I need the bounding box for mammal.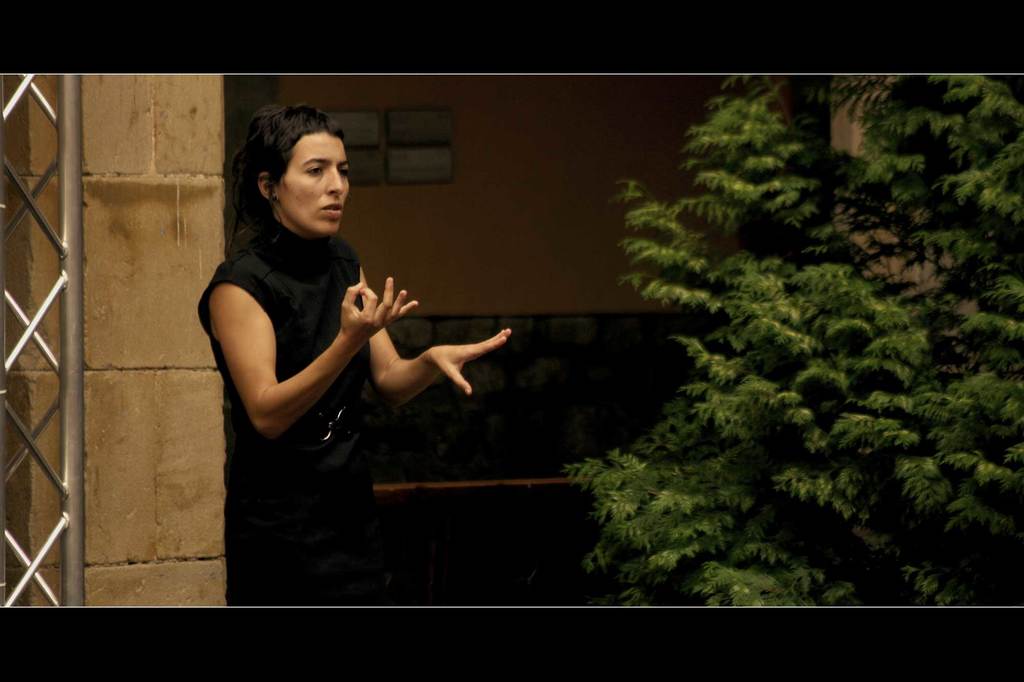
Here it is: (184,120,452,571).
